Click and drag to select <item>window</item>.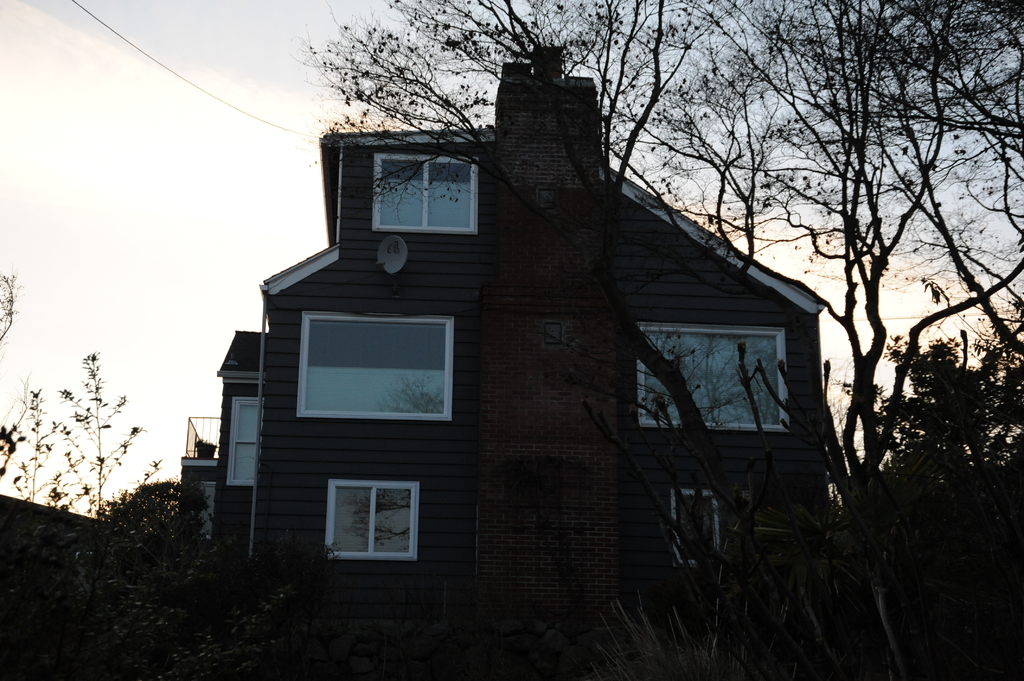
Selection: (left=371, top=154, right=478, bottom=232).
